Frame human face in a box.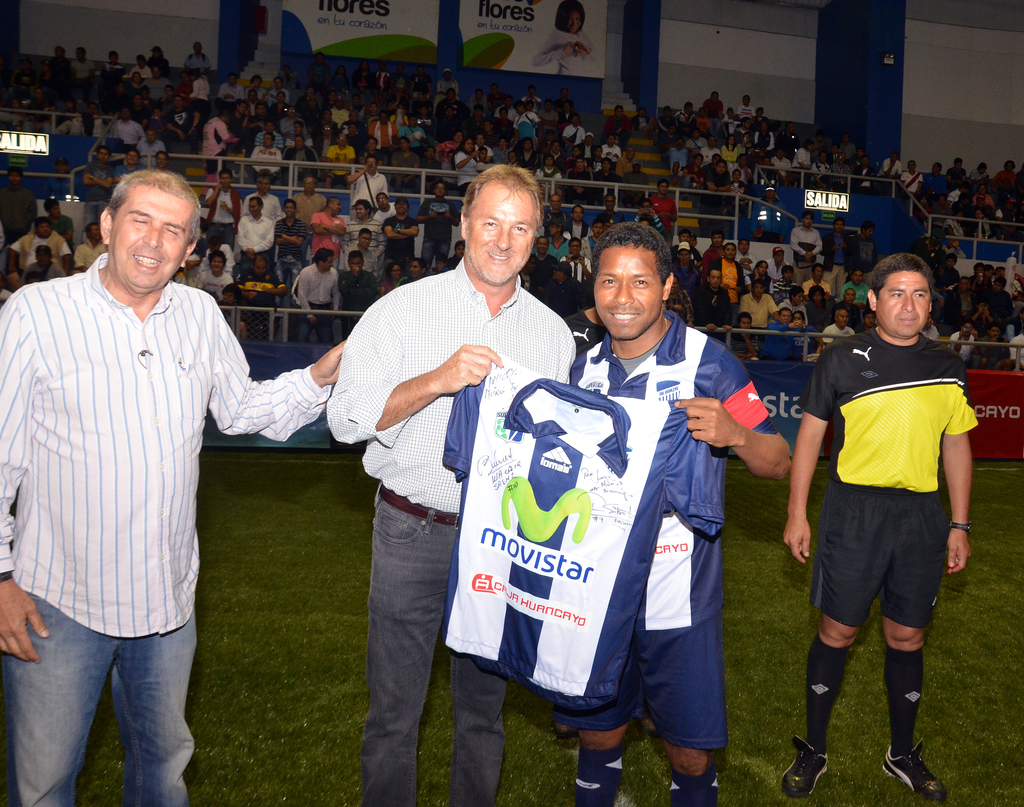
bbox=(500, 139, 505, 147).
